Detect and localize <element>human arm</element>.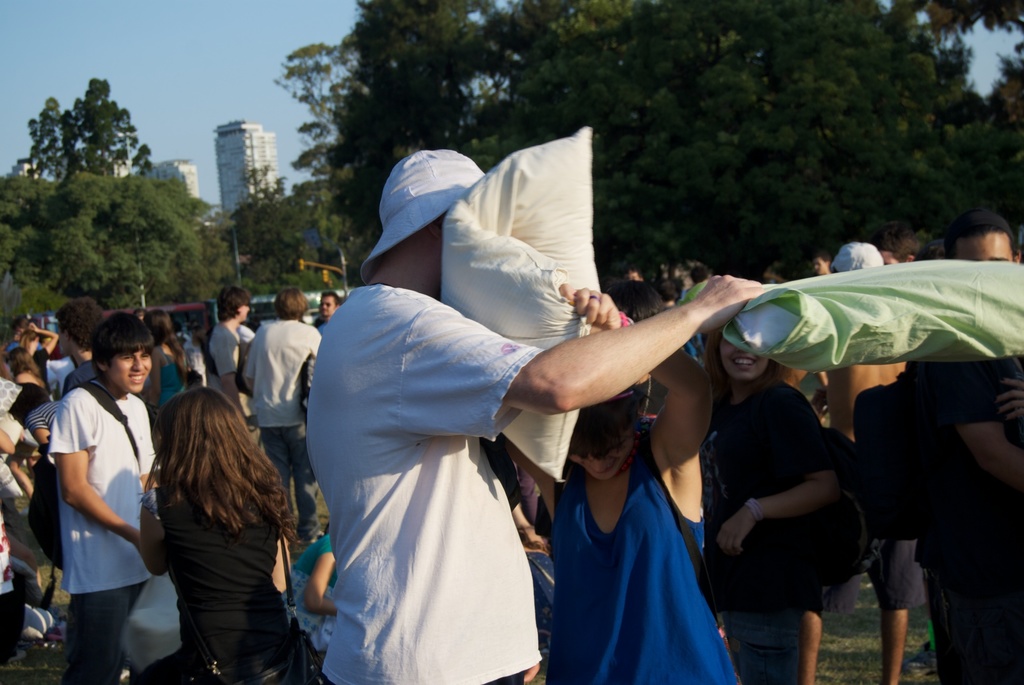
Localized at [left=403, top=271, right=774, bottom=416].
